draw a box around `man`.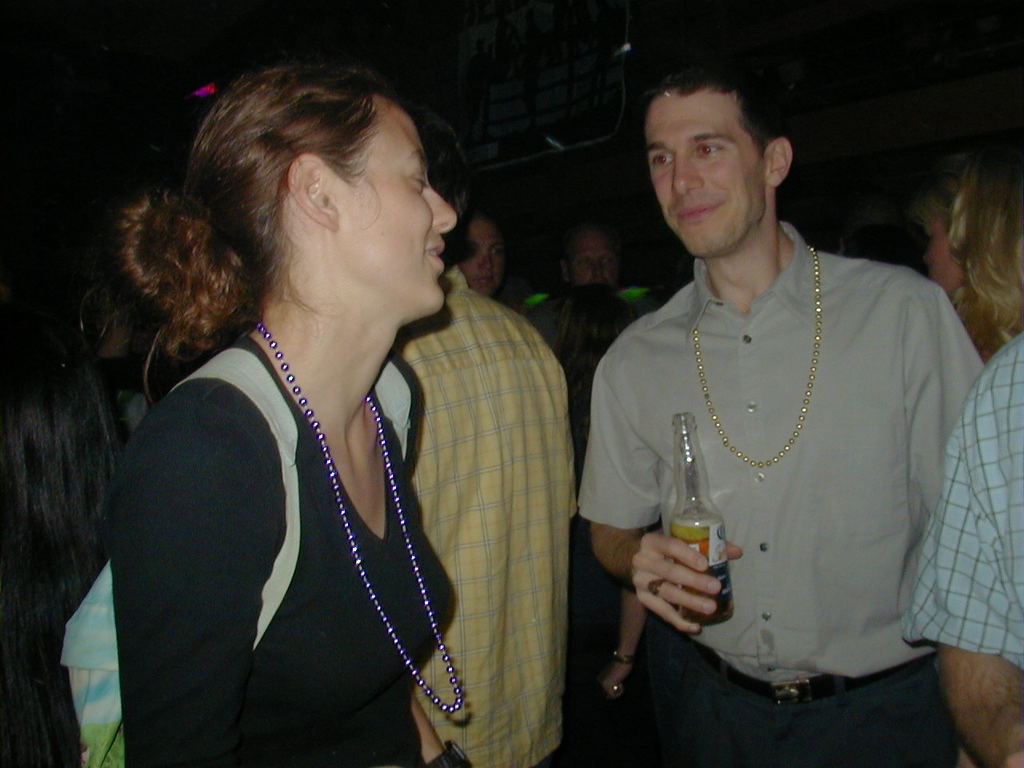
detection(566, 88, 917, 758).
